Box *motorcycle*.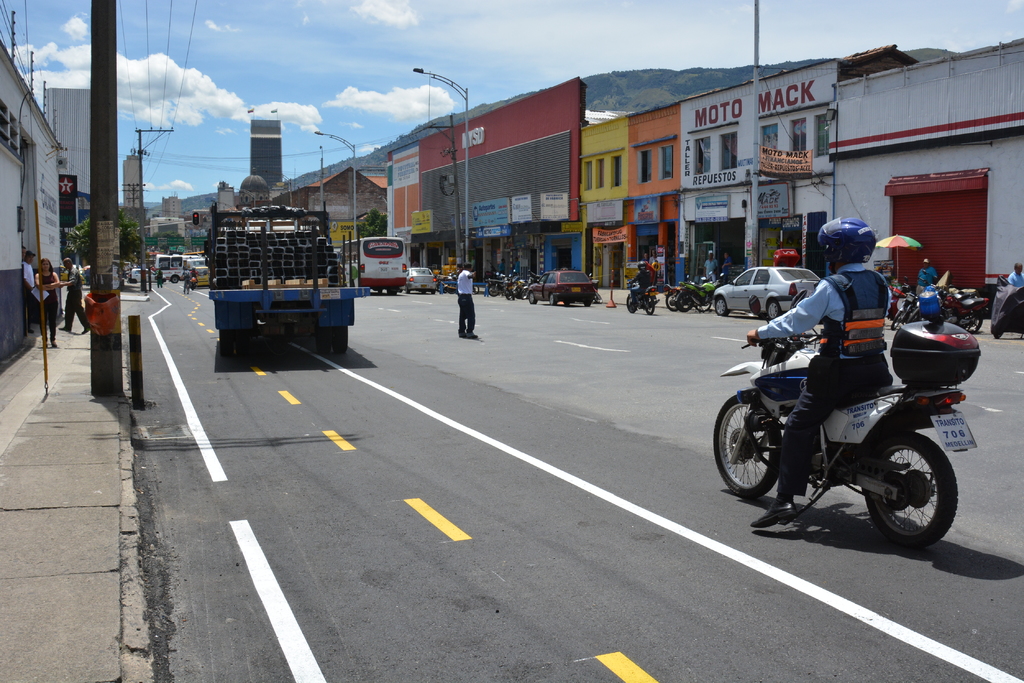
crop(504, 273, 527, 307).
